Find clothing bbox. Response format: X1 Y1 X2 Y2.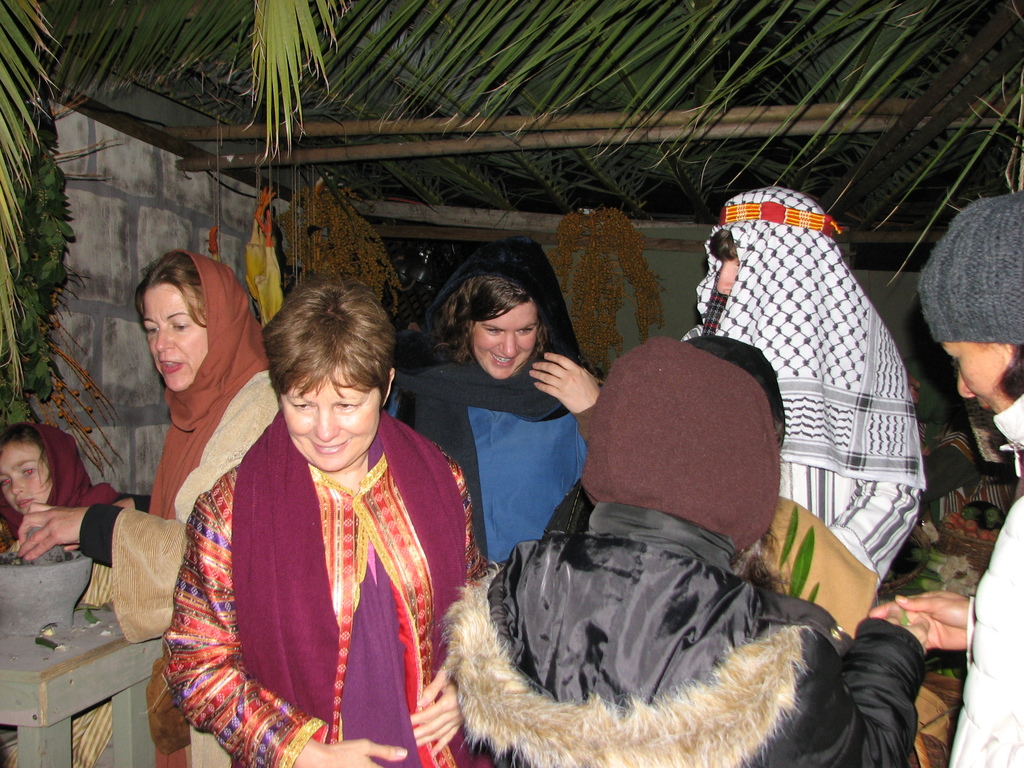
896 191 1023 766.
